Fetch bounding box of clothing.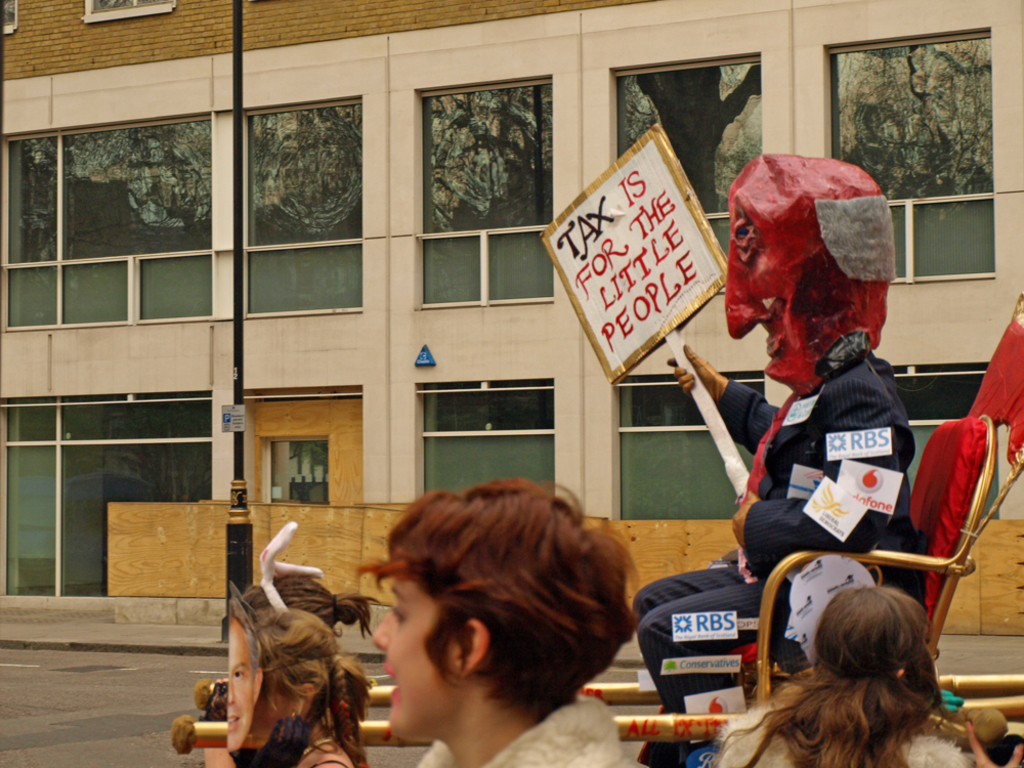
Bbox: BBox(688, 273, 941, 691).
